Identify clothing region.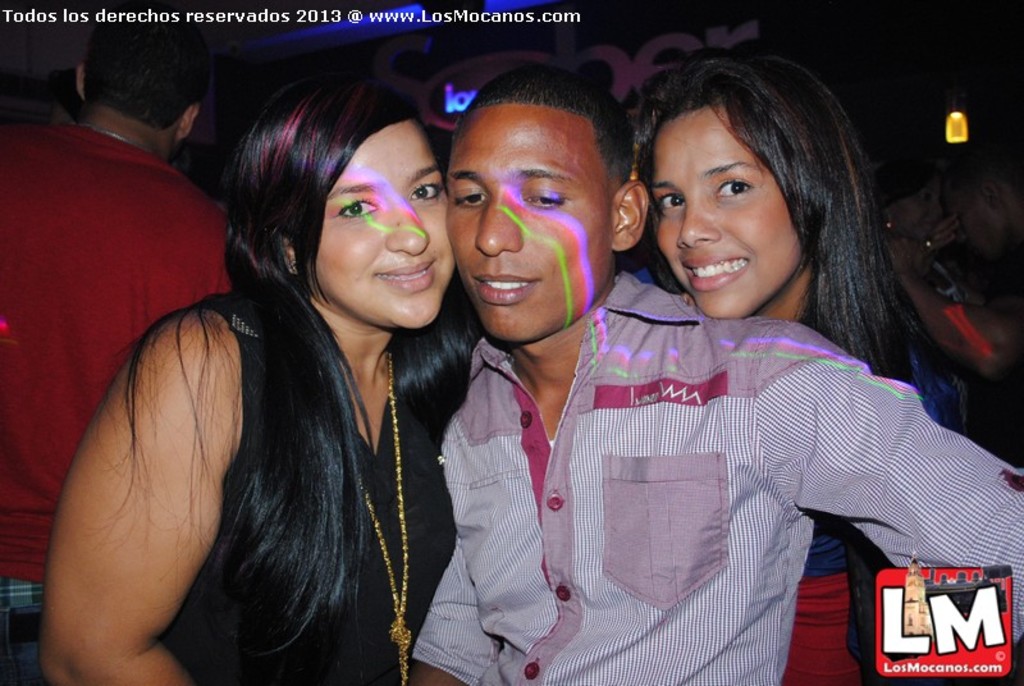
Region: left=0, top=118, right=255, bottom=685.
